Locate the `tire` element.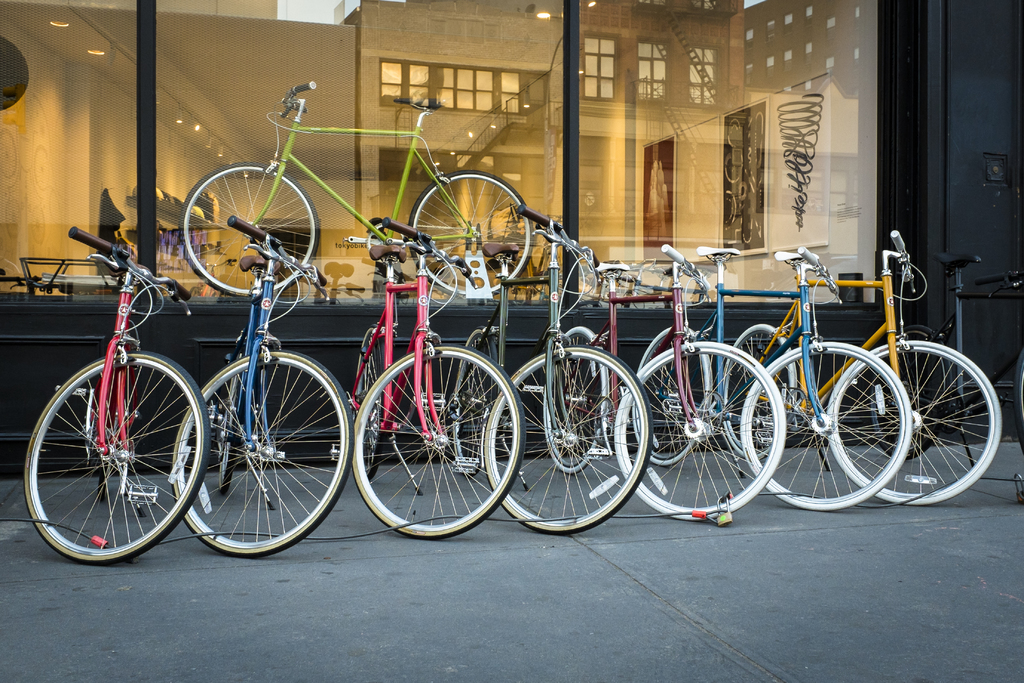
Element bbox: 217/374/235/497.
